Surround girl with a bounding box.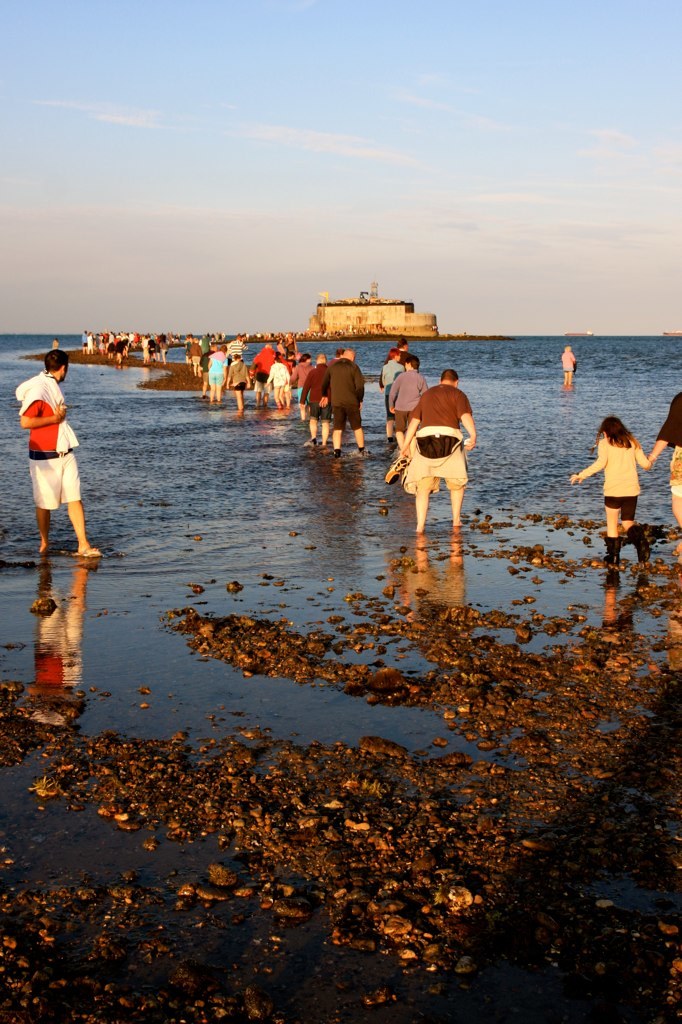
x1=566, y1=413, x2=655, y2=571.
